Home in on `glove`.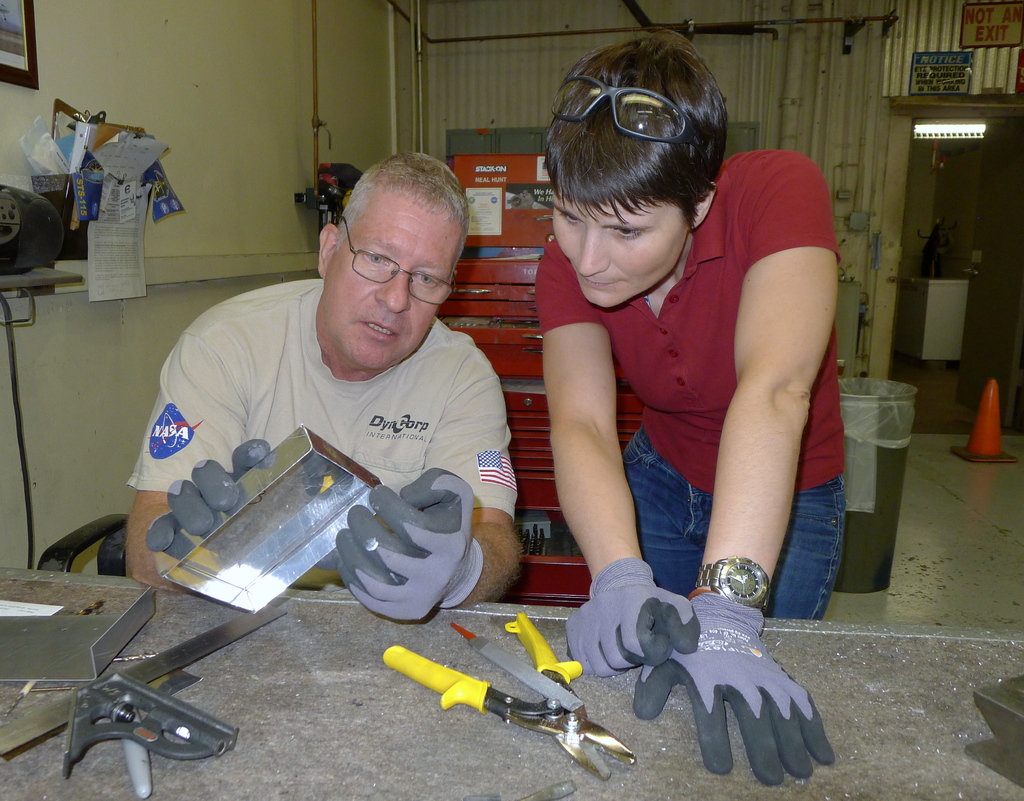
Homed in at x1=632, y1=593, x2=833, y2=784.
